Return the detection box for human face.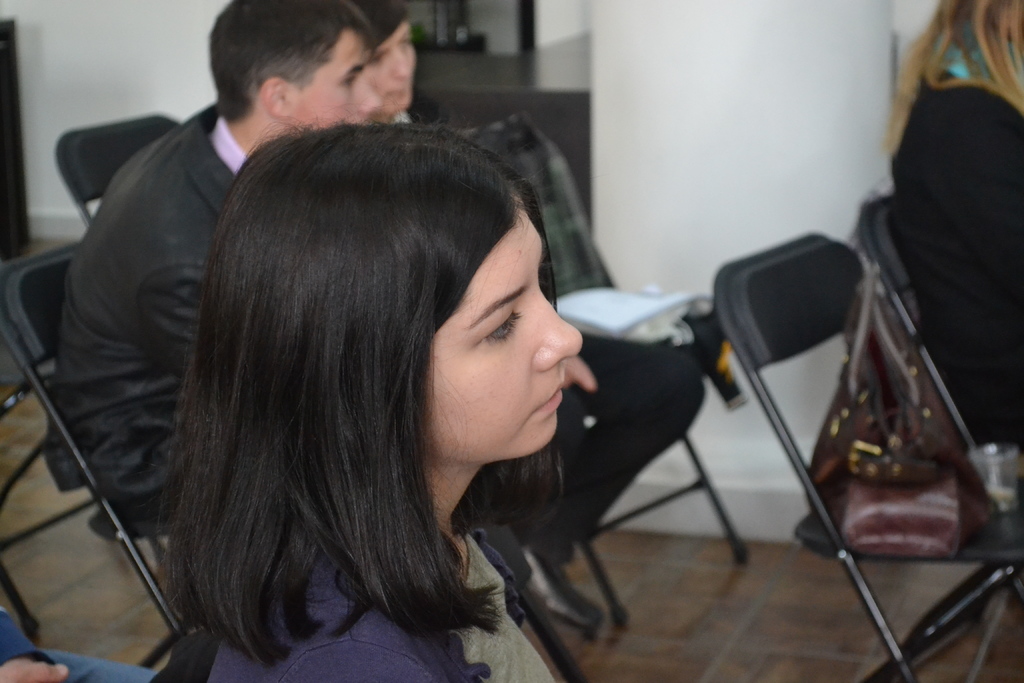
box(371, 22, 417, 108).
